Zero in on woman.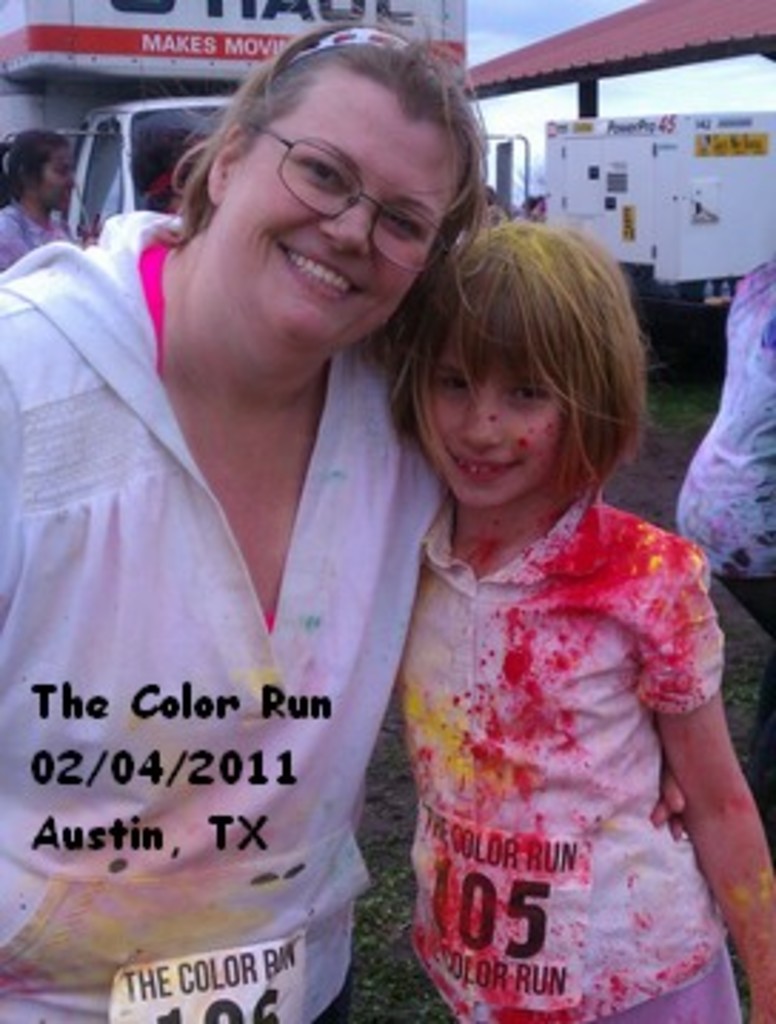
Zeroed in: BBox(26, 46, 508, 1007).
